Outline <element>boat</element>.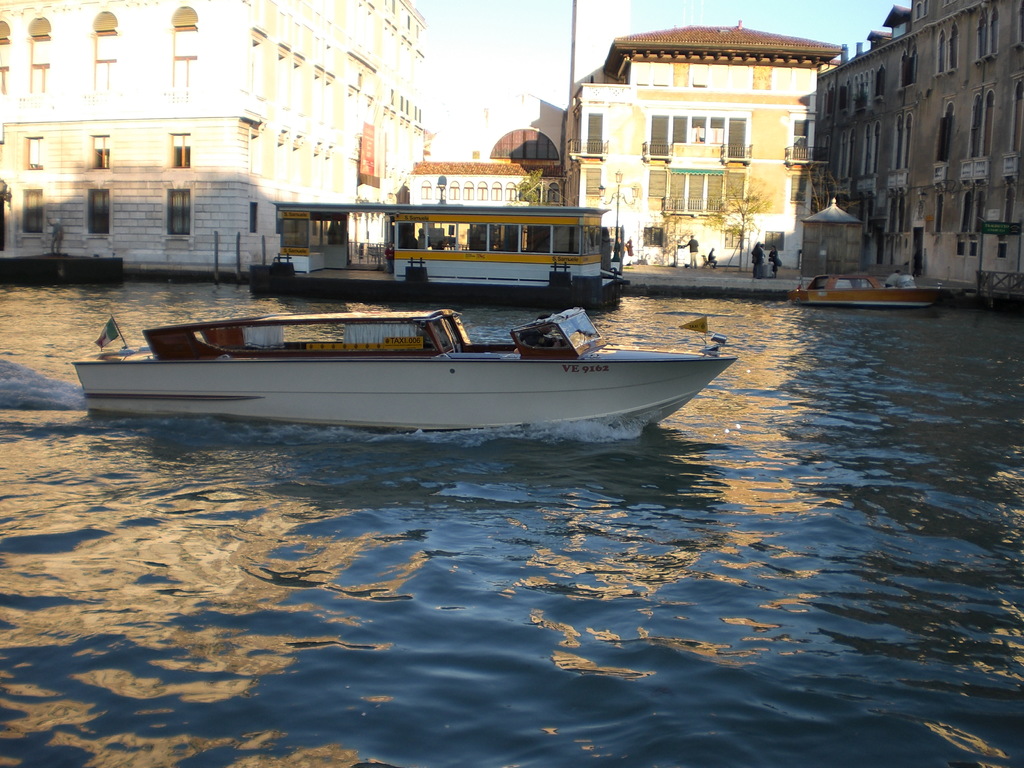
Outline: {"left": 789, "top": 271, "right": 954, "bottom": 313}.
